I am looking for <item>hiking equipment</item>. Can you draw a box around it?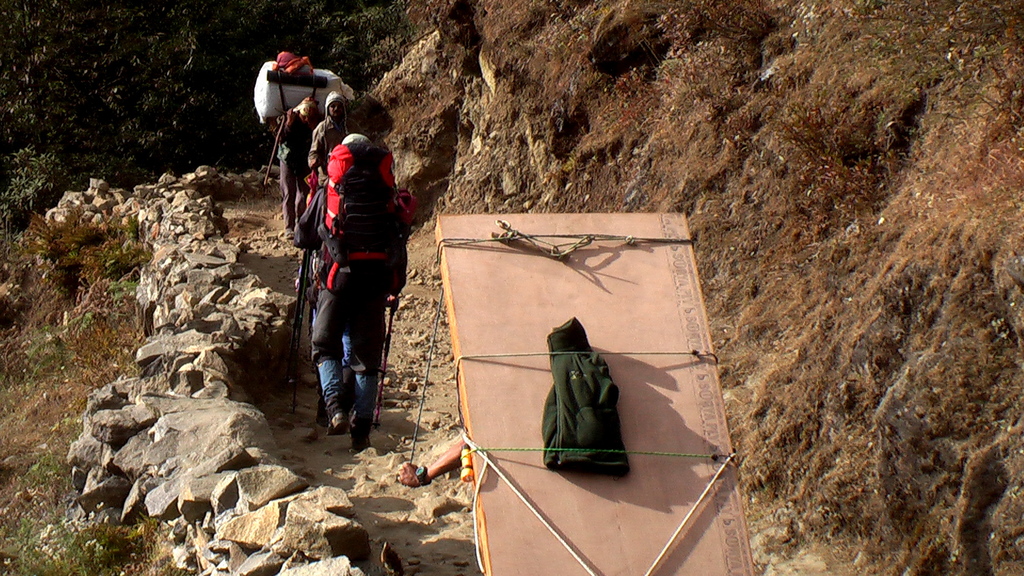
Sure, the bounding box is region(376, 295, 401, 425).
